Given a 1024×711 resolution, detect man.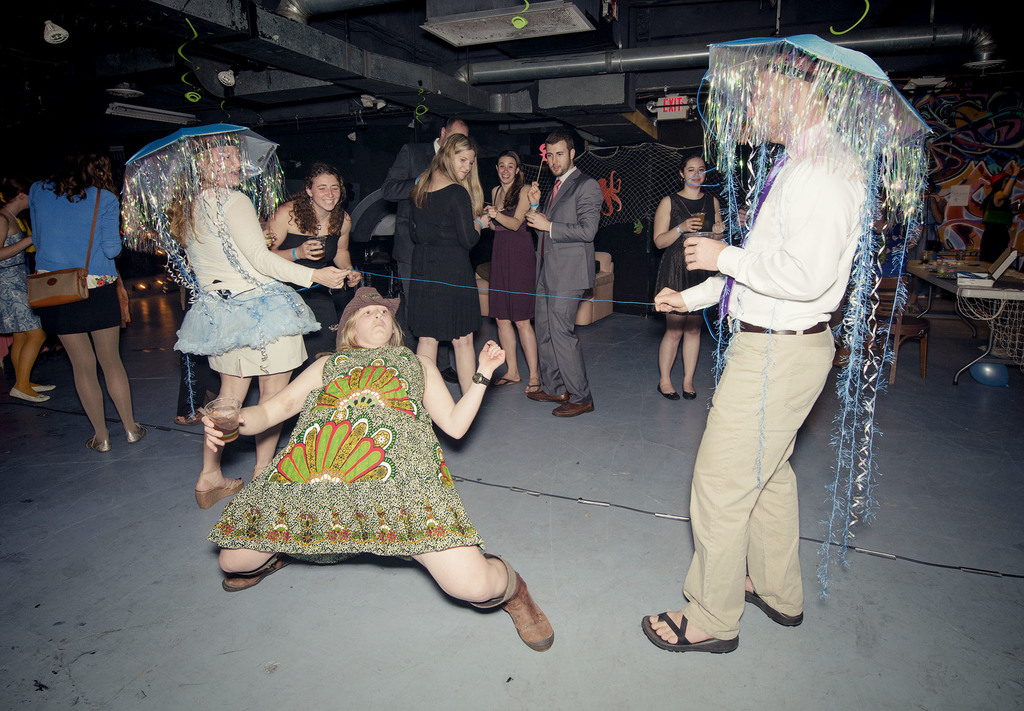
(372,115,474,390).
